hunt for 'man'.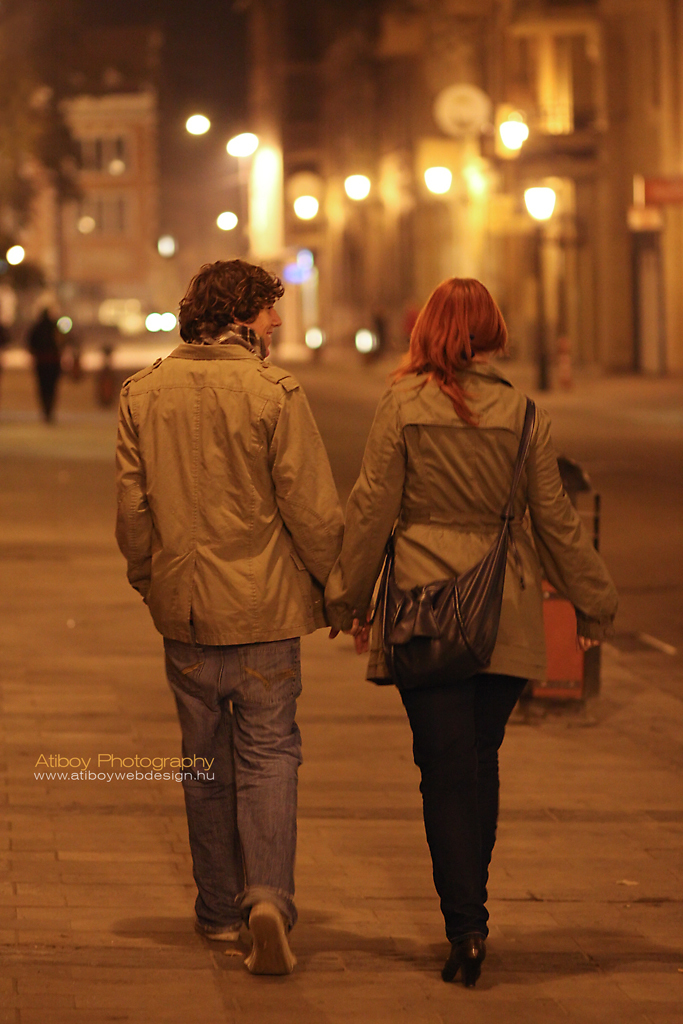
Hunted down at (left=113, top=247, right=357, bottom=941).
